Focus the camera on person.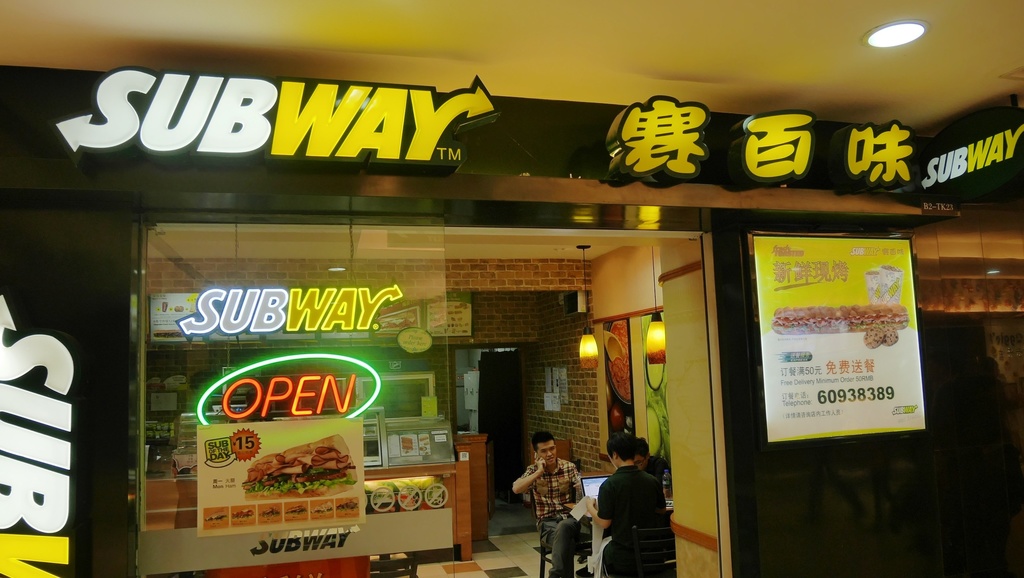
Focus region: 637,440,669,476.
